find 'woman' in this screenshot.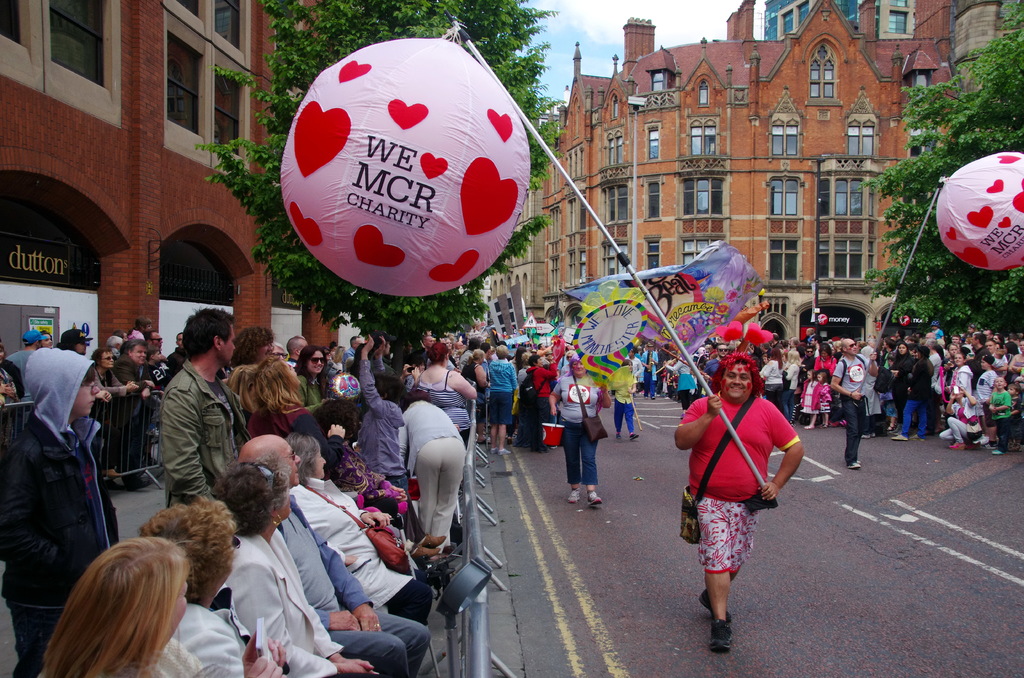
The bounding box for 'woman' is <box>545,355,616,509</box>.
